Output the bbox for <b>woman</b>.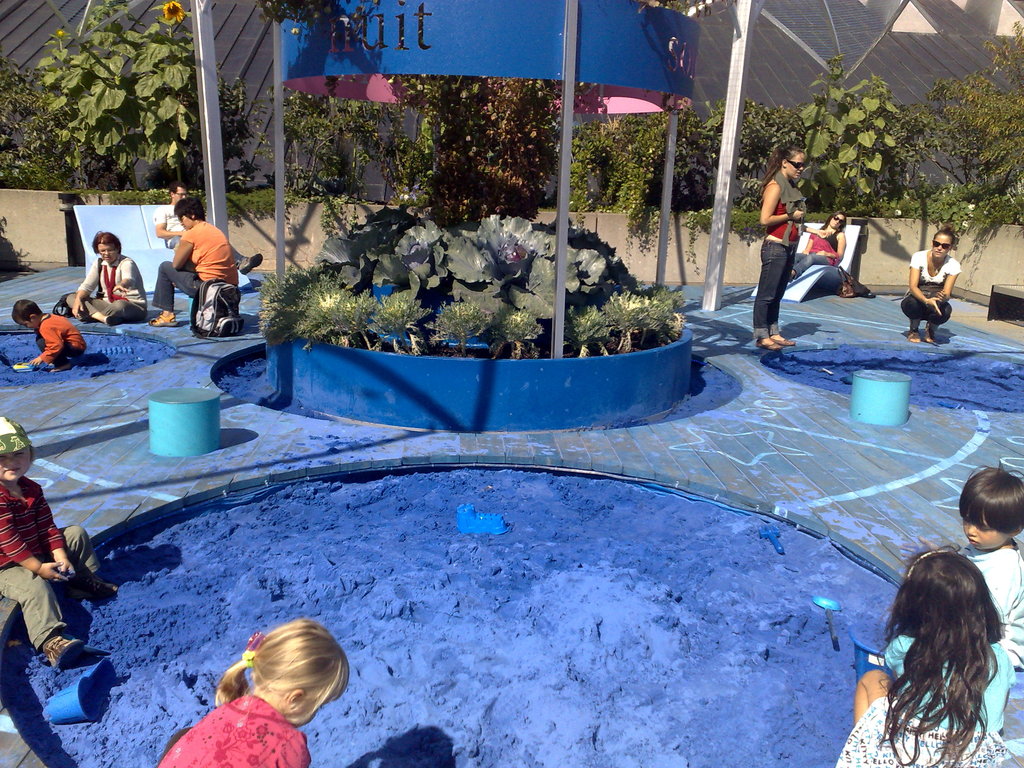
bbox(904, 223, 960, 336).
